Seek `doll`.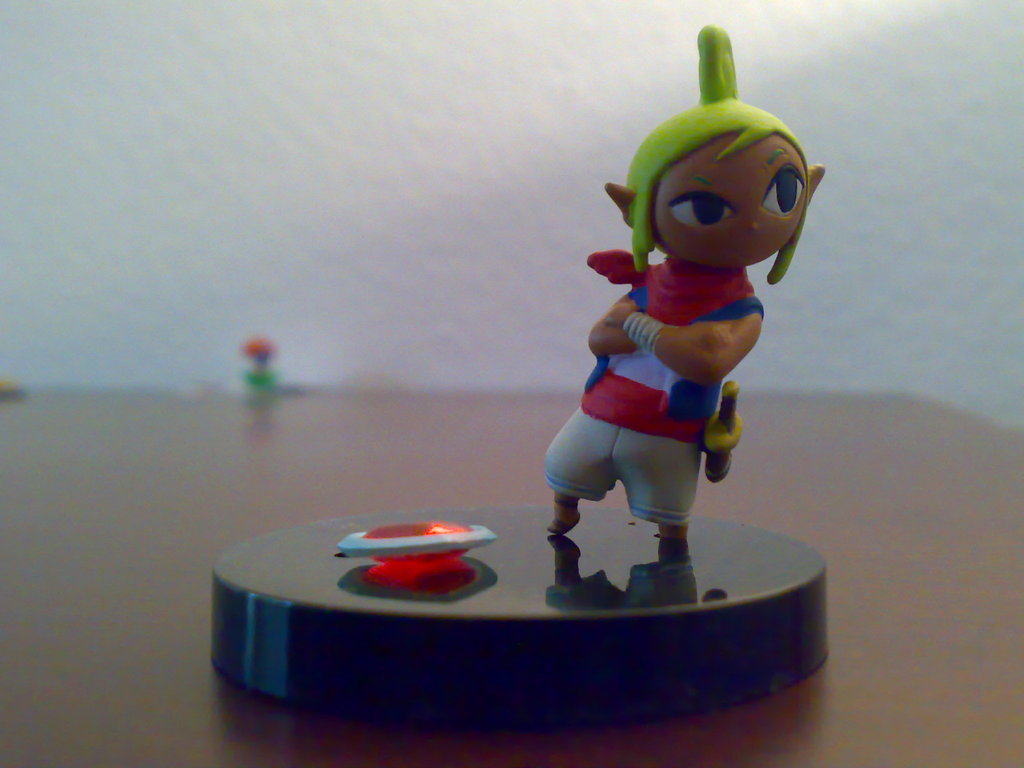
rect(524, 86, 820, 578).
